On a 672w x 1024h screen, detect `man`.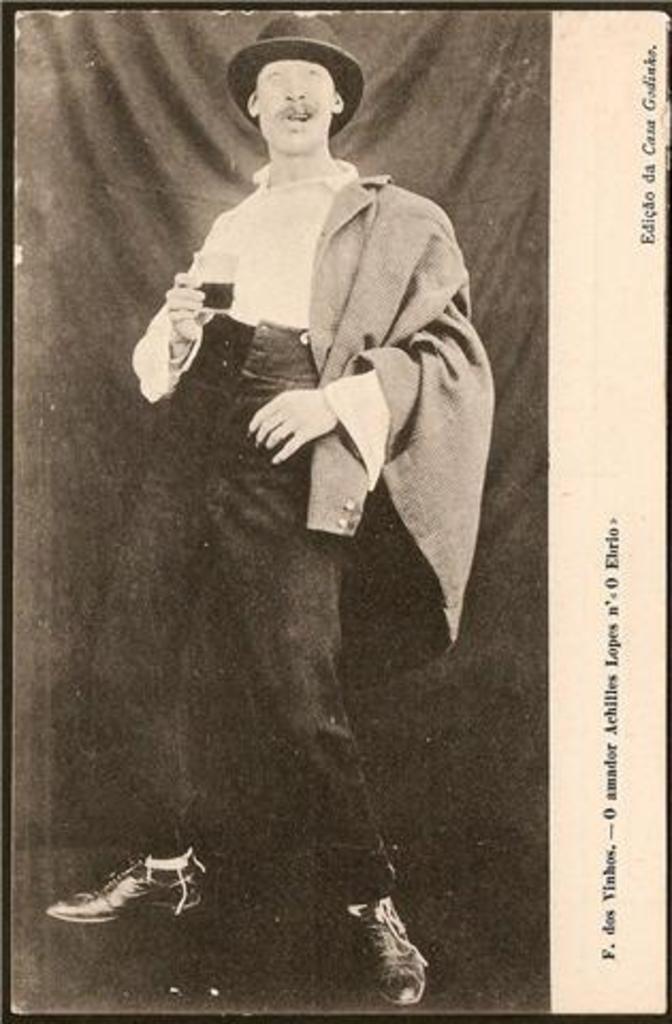
<bbox>98, 64, 516, 930</bbox>.
